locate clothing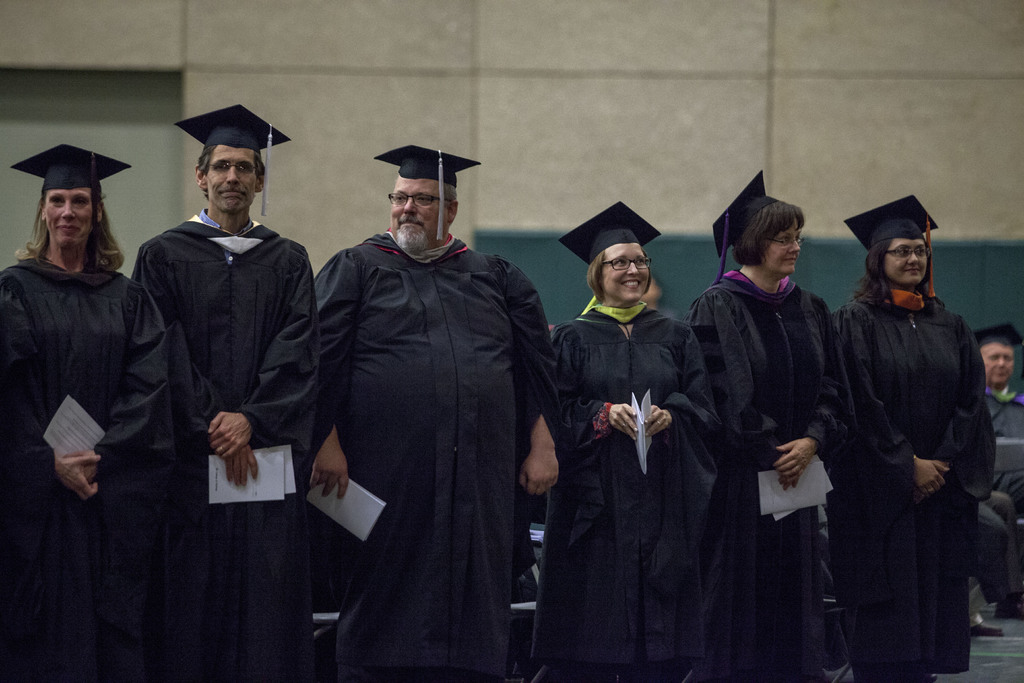
bbox=[0, 253, 170, 682]
